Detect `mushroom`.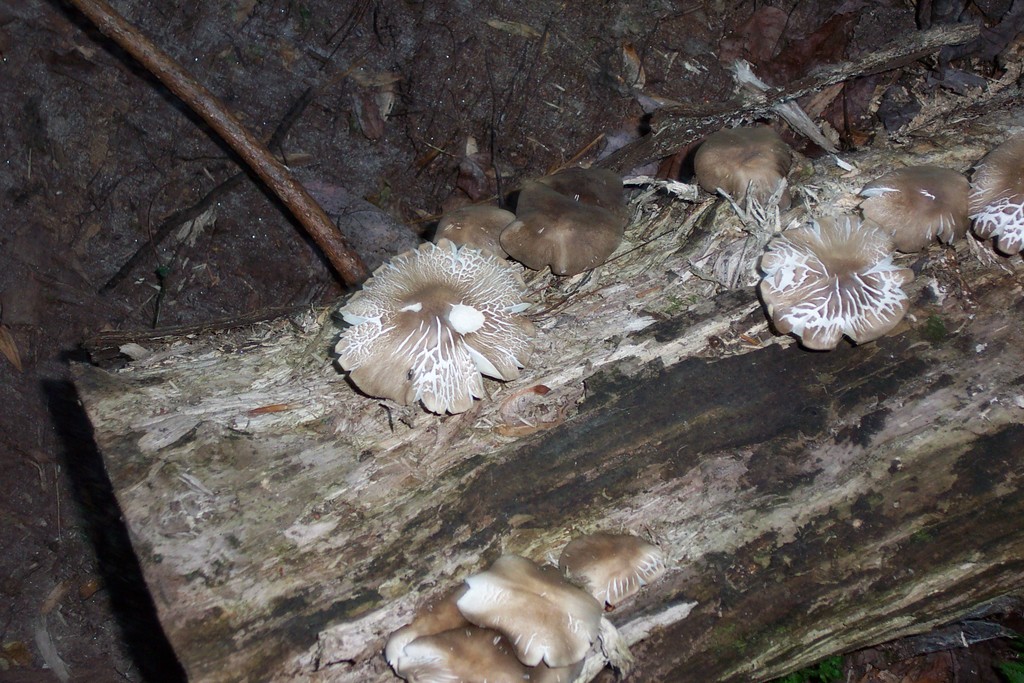
Detected at <bbox>692, 124, 797, 210</bbox>.
